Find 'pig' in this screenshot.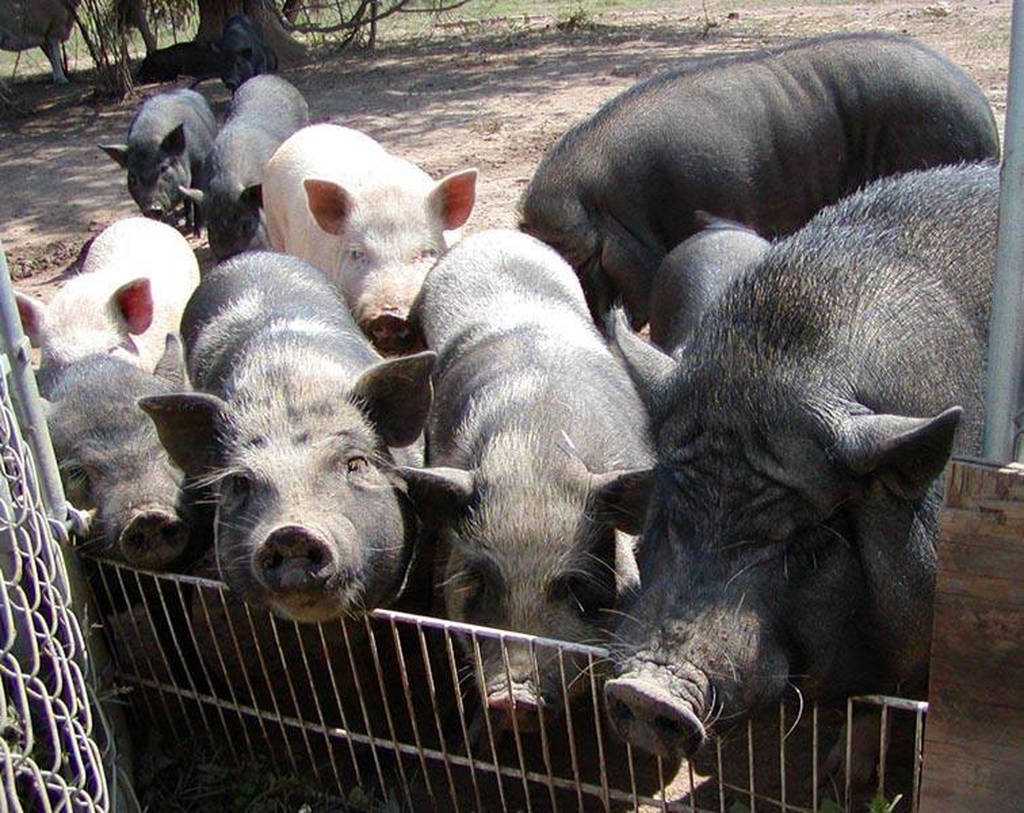
The bounding box for 'pig' is left=173, top=70, right=312, bottom=266.
